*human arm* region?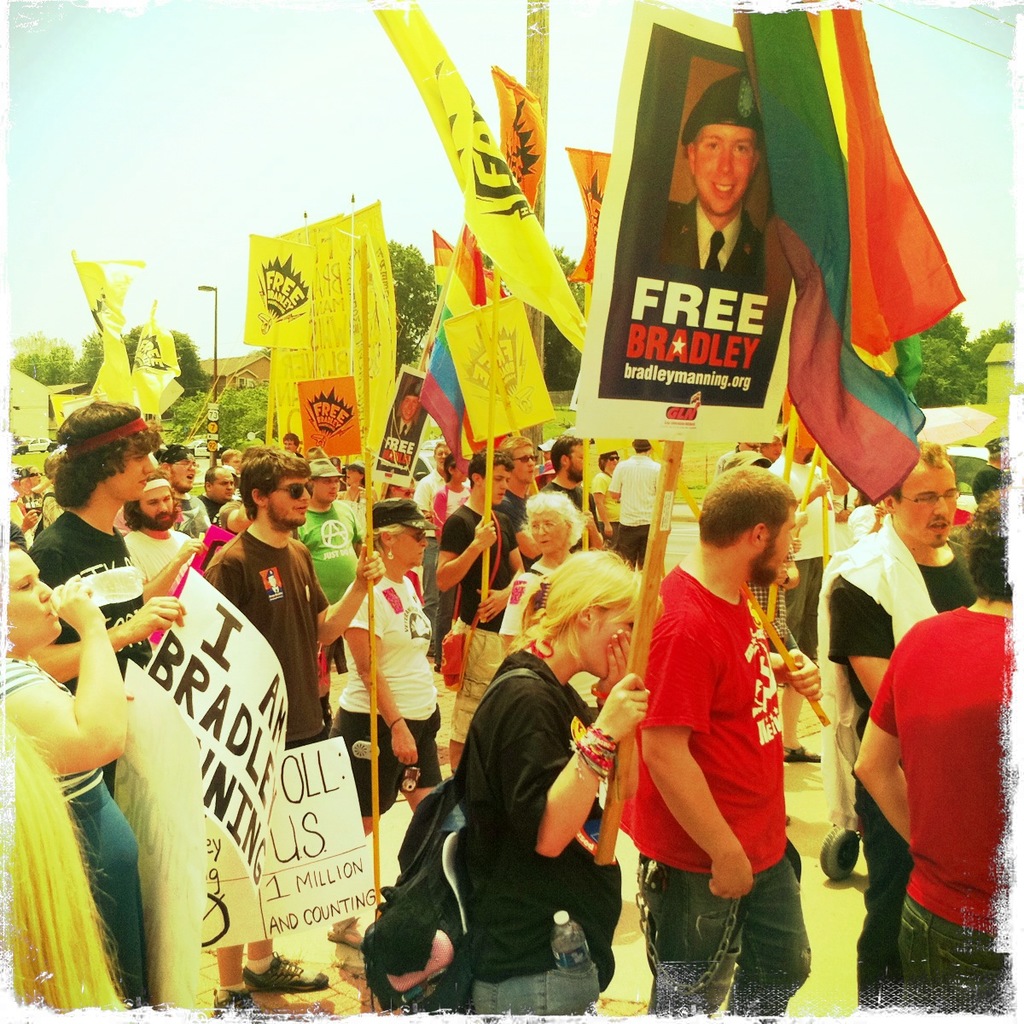
bbox=(433, 513, 505, 594)
